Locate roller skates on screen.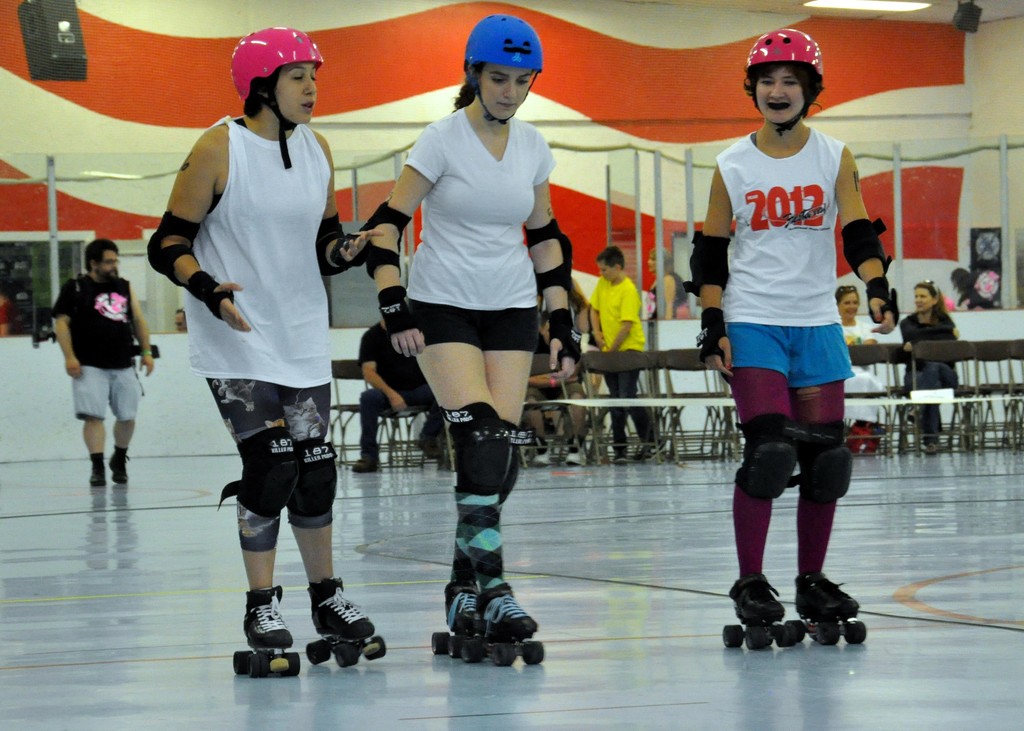
On screen at {"x1": 305, "y1": 577, "x2": 385, "y2": 668}.
